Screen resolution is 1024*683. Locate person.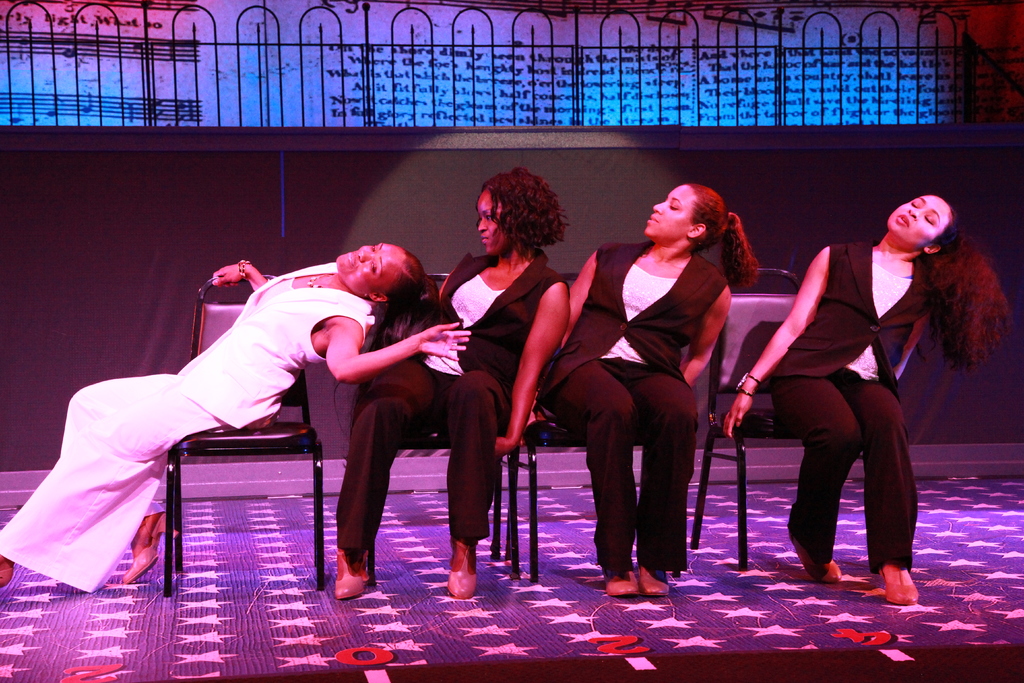
<bbox>52, 221, 392, 620</bbox>.
